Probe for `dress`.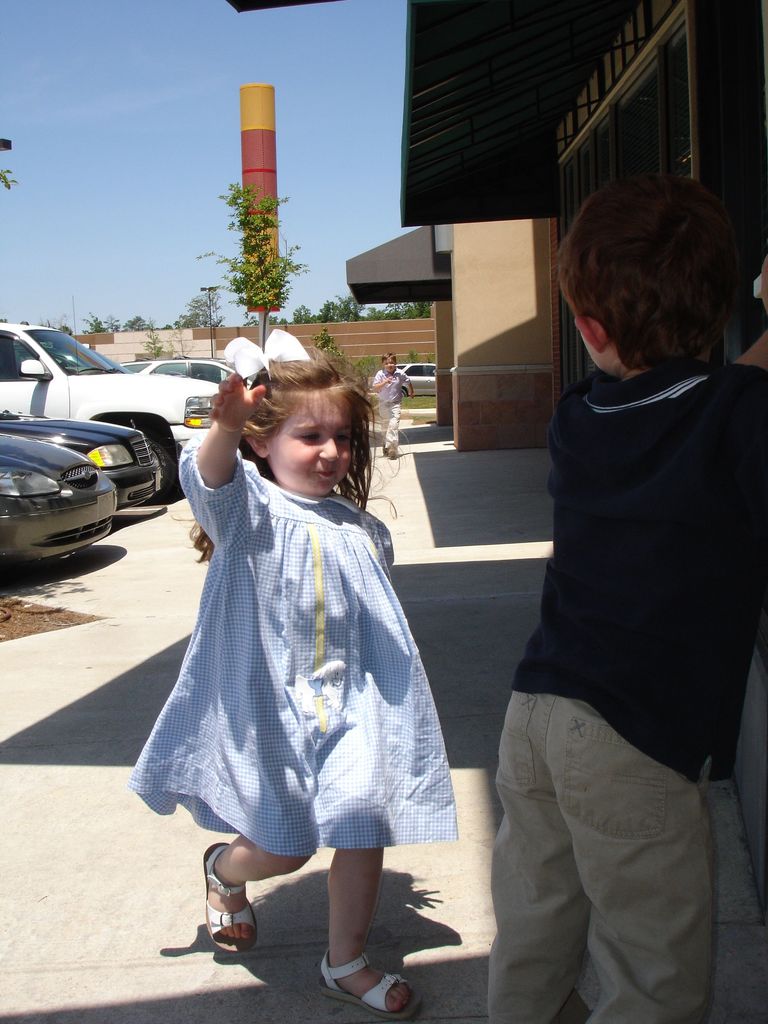
Probe result: bbox=(150, 429, 452, 843).
